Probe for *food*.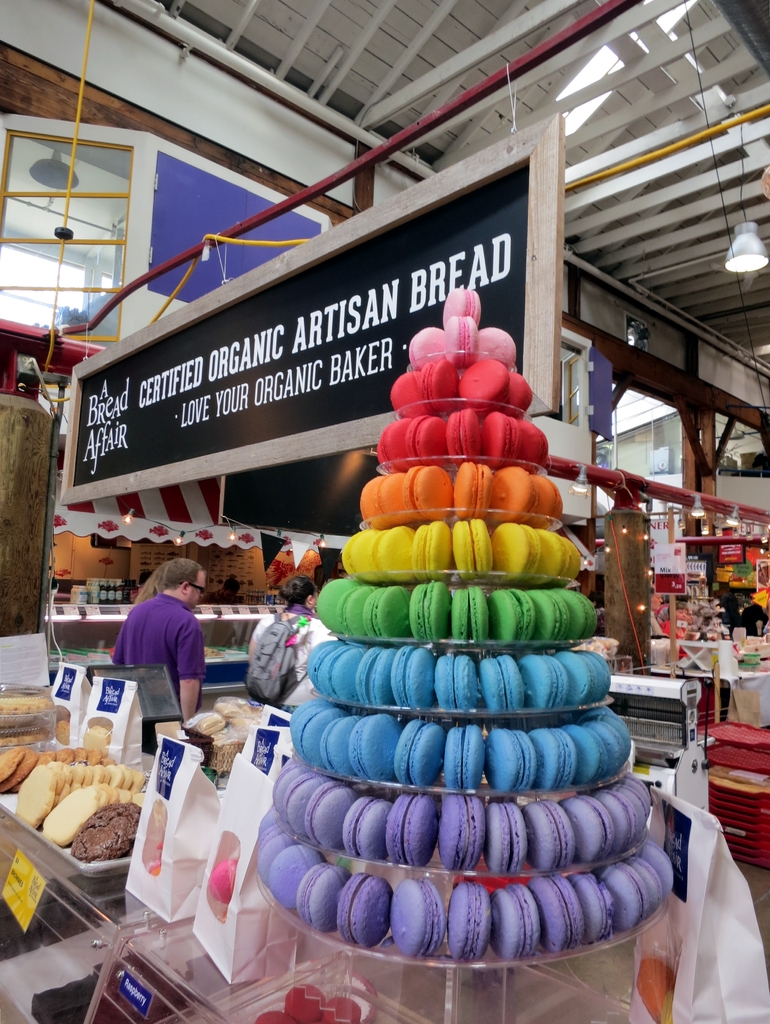
Probe result: {"left": 598, "top": 862, "right": 647, "bottom": 929}.
